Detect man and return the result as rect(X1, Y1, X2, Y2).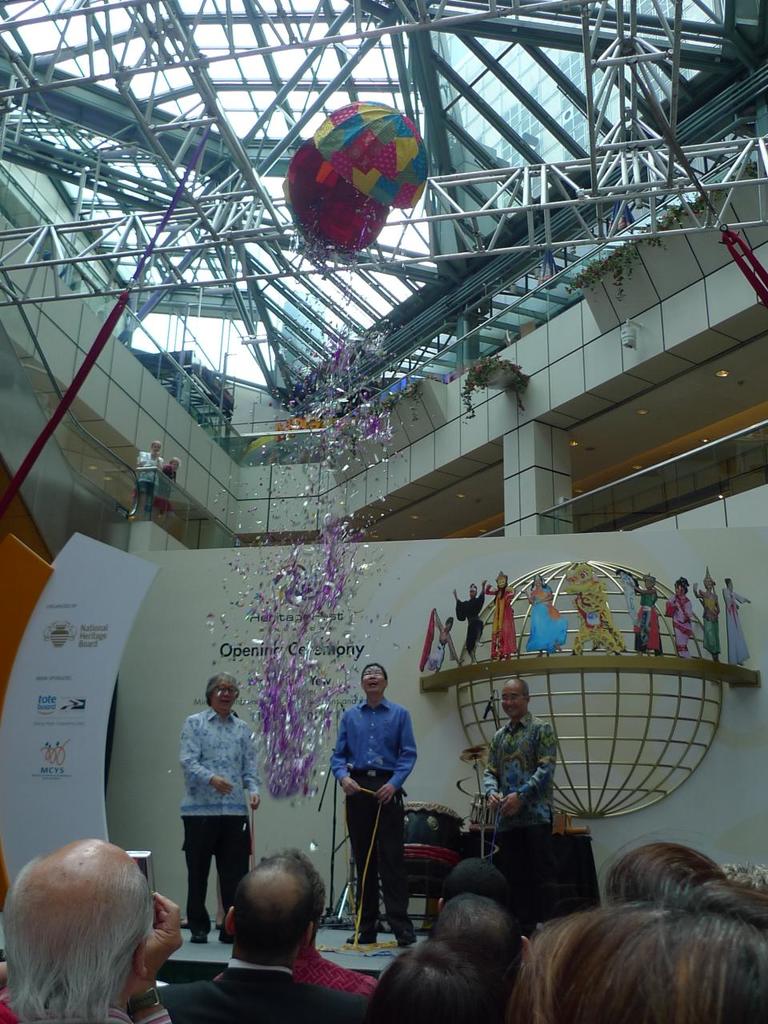
rect(167, 675, 268, 929).
